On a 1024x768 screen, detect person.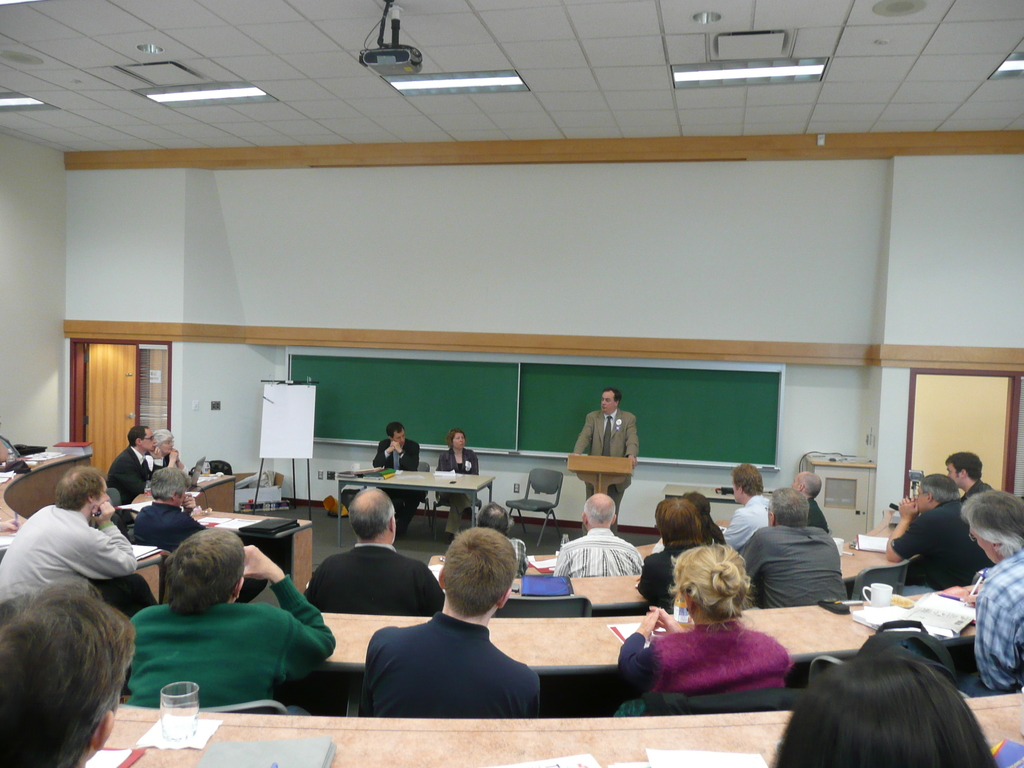
<region>573, 395, 640, 511</region>.
